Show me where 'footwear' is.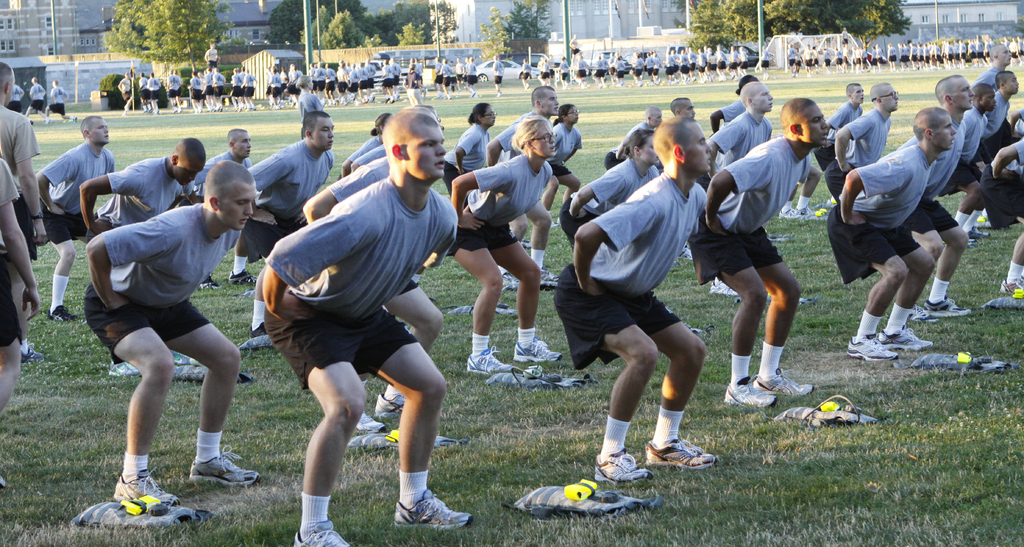
'footwear' is at 394, 491, 475, 530.
